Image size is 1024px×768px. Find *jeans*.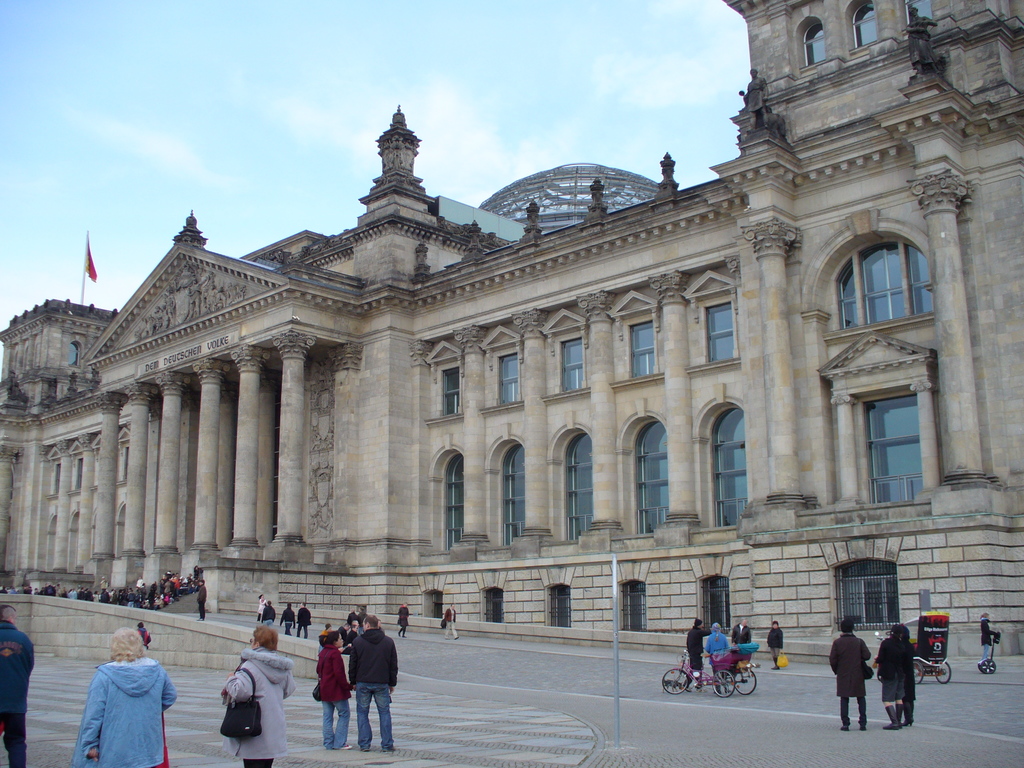
locate(682, 657, 703, 690).
